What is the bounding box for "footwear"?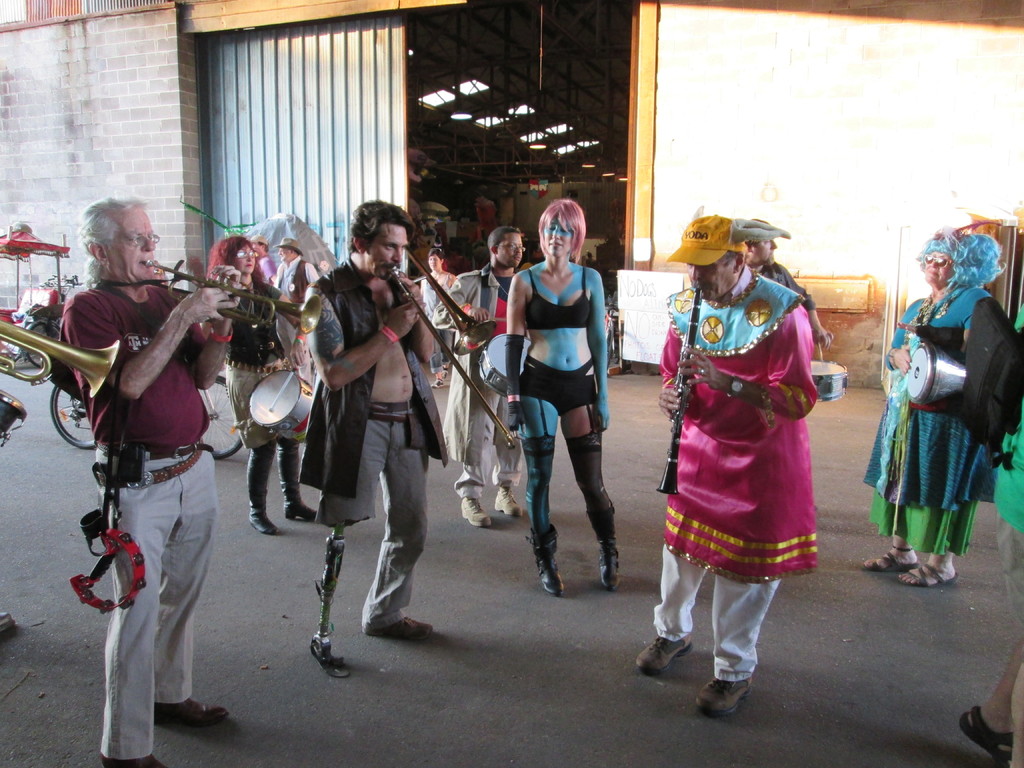
(x1=430, y1=373, x2=446, y2=389).
